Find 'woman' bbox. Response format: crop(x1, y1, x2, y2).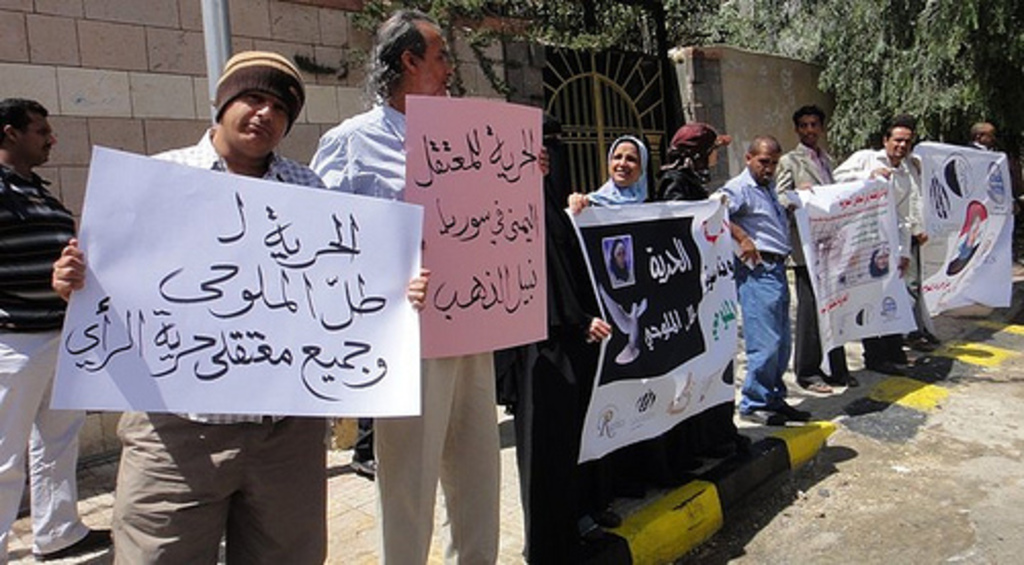
crop(649, 119, 743, 452).
